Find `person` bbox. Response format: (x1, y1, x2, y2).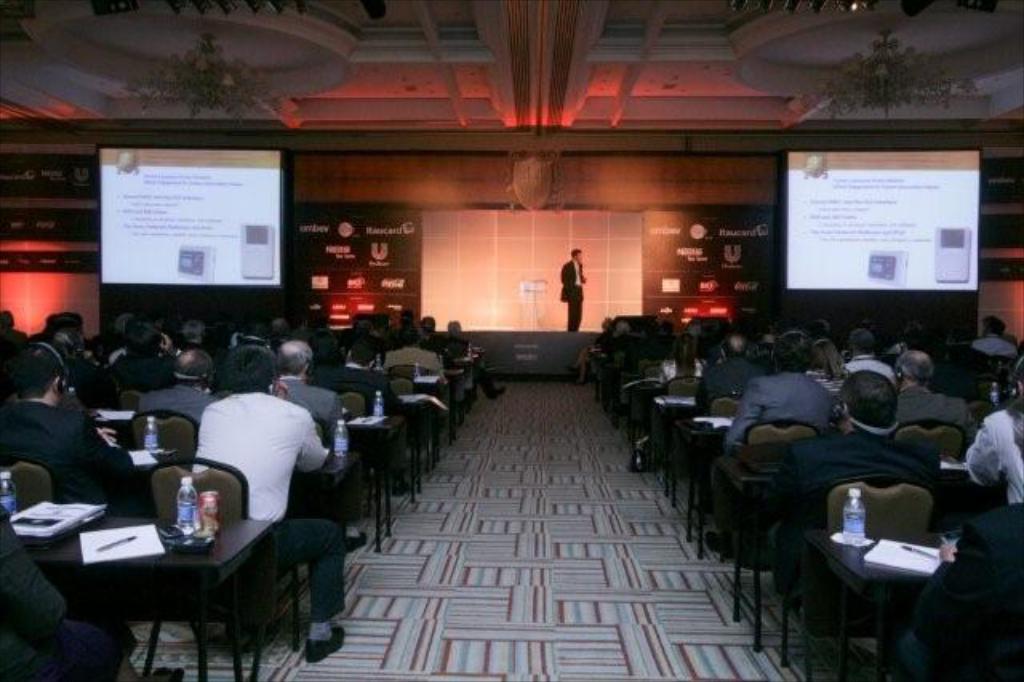
(558, 247, 589, 333).
